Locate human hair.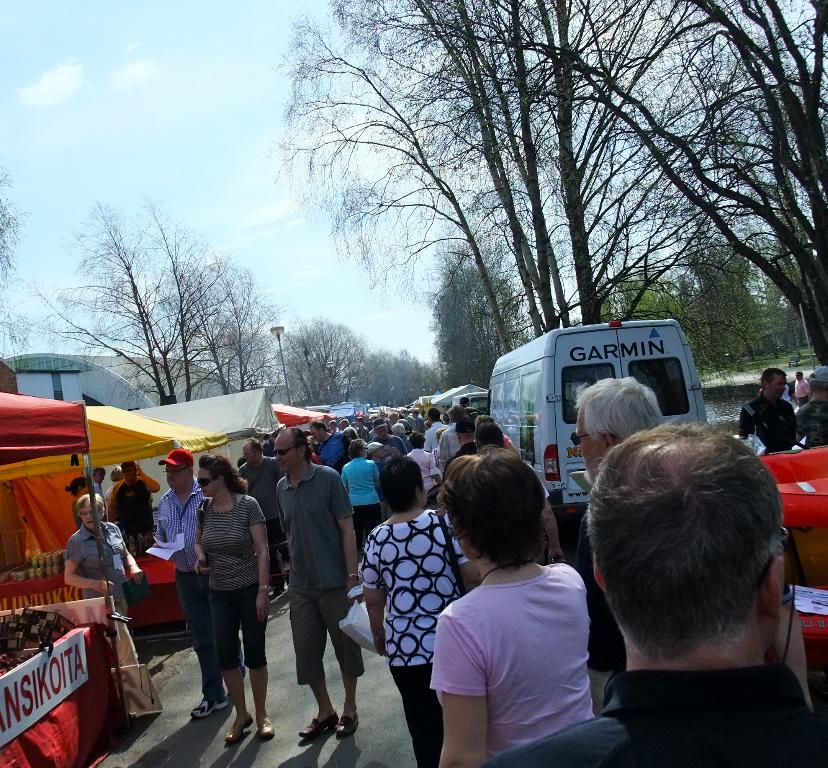
Bounding box: [409, 431, 427, 447].
